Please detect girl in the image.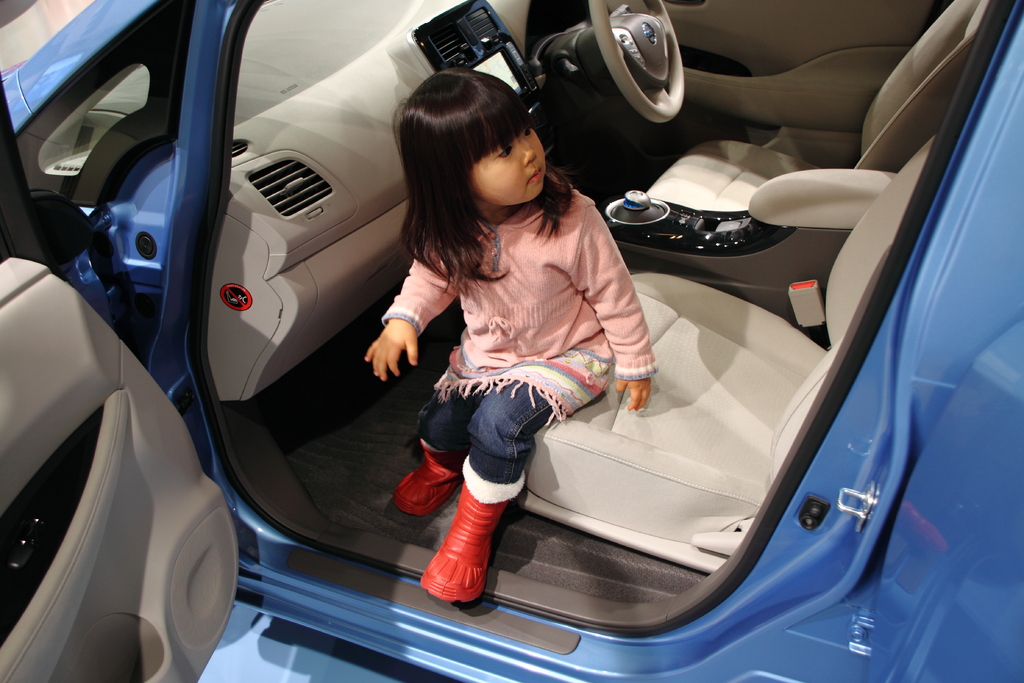
364 64 660 603.
